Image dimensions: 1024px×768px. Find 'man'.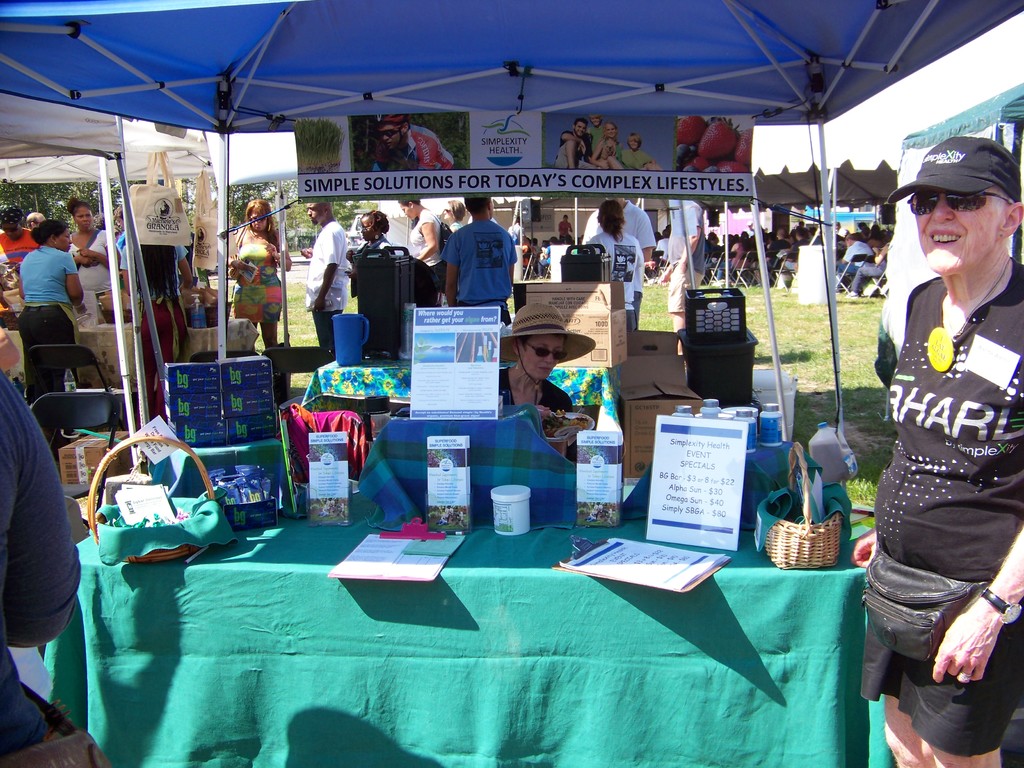
select_region(449, 192, 523, 324).
